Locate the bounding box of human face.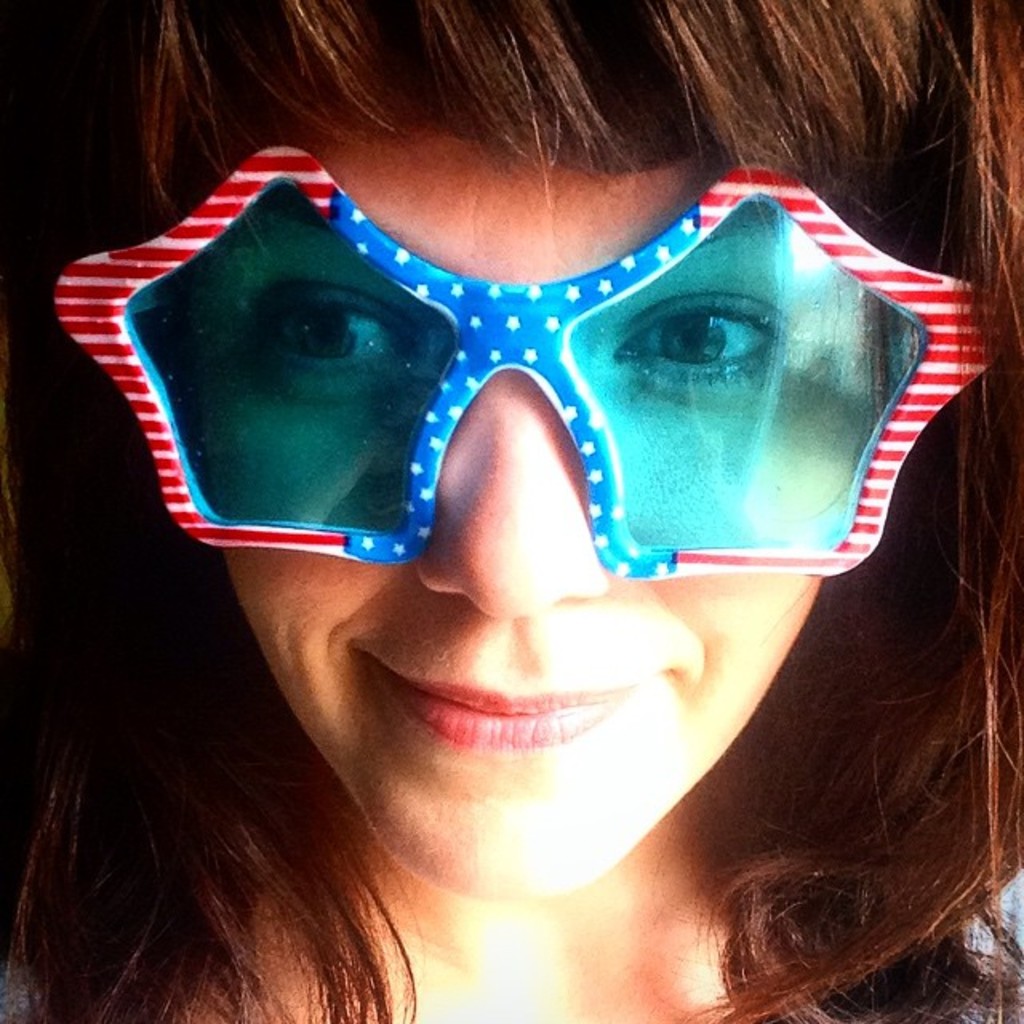
Bounding box: bbox=(192, 93, 870, 907).
